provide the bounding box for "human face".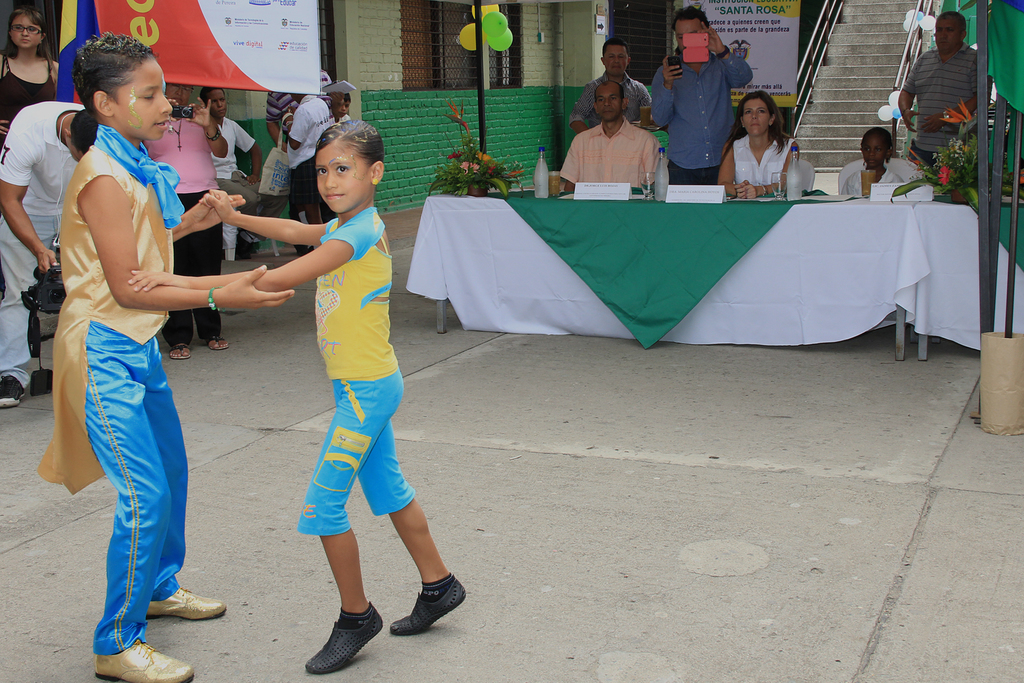
<region>674, 20, 705, 46</region>.
